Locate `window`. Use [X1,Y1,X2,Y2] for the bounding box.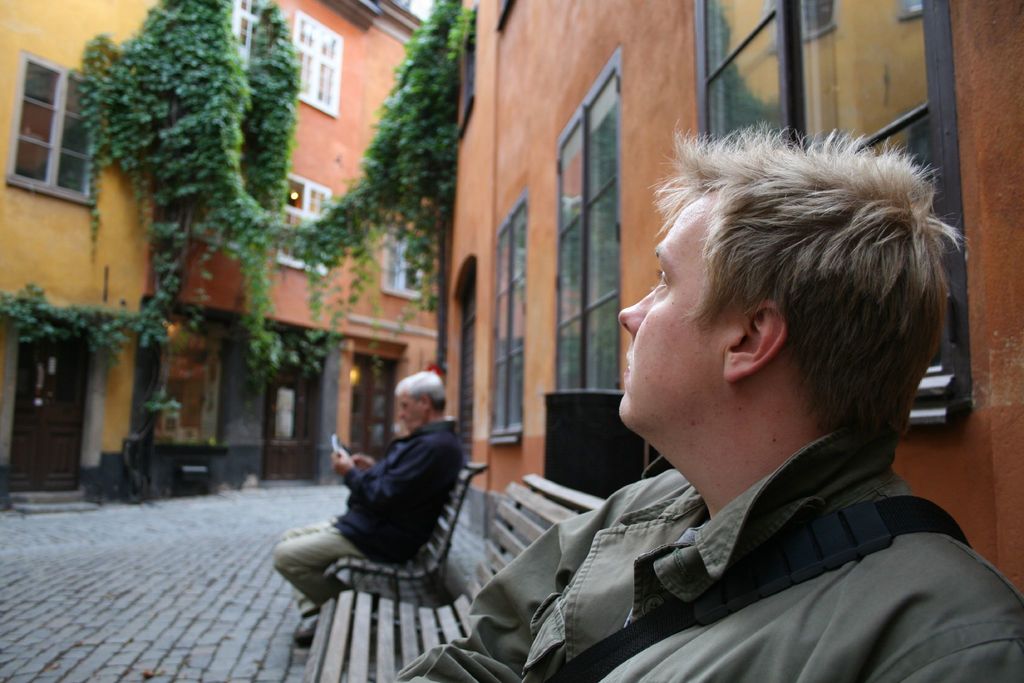
[230,0,266,74].
